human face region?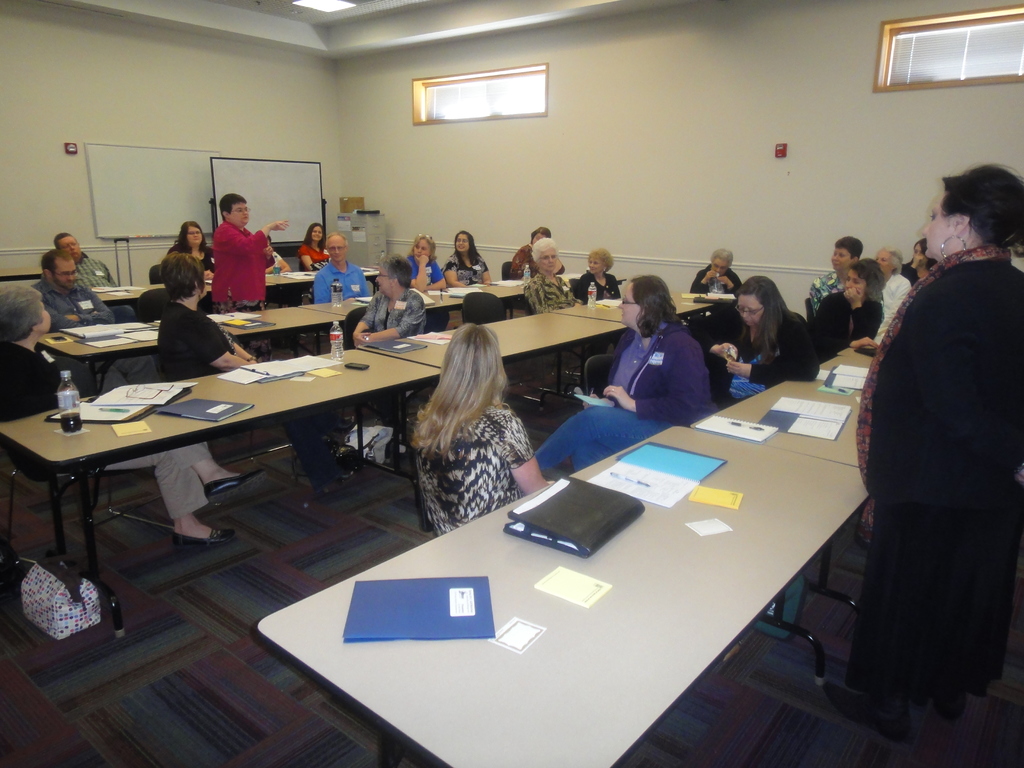
57,234,84,260
